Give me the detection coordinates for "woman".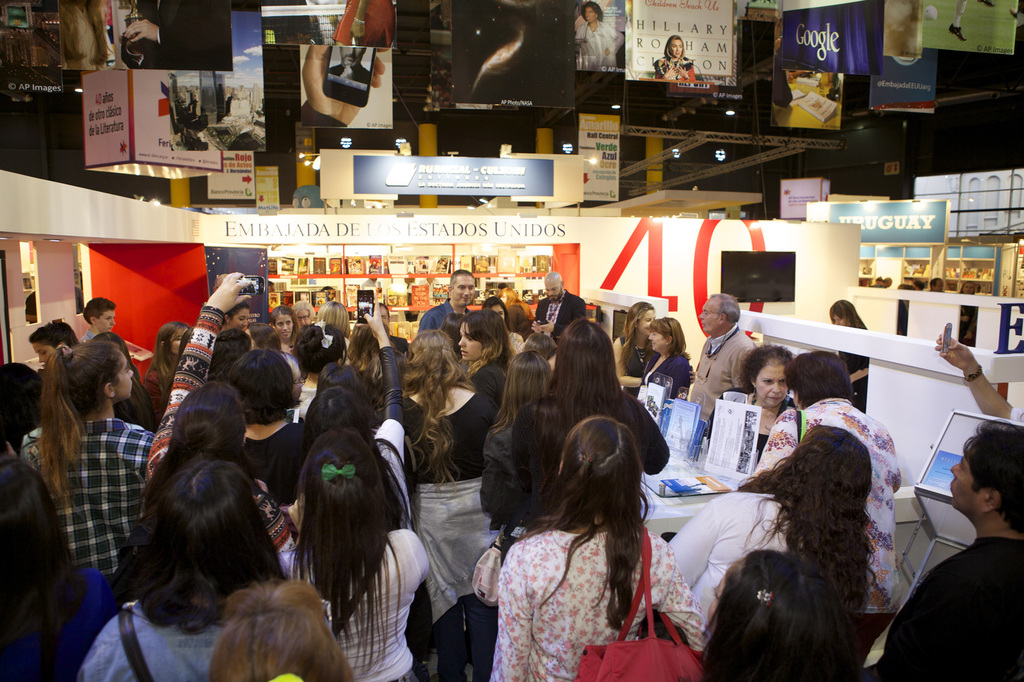
bbox=[18, 337, 152, 601].
